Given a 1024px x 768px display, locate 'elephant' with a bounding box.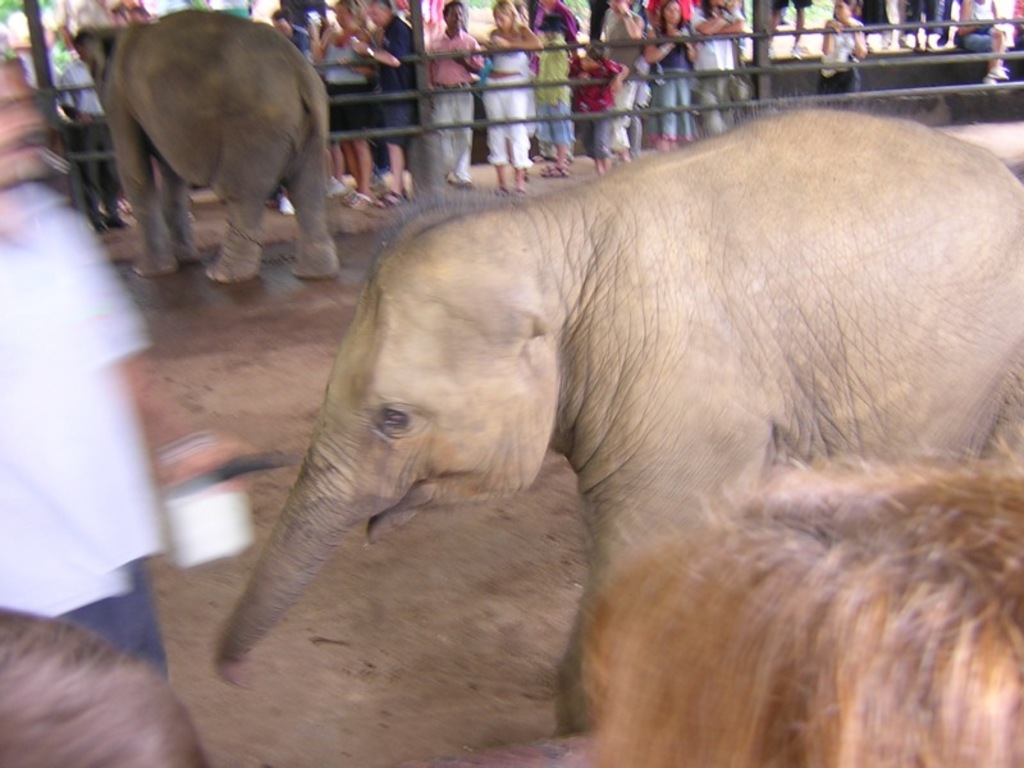
Located: box=[67, 12, 344, 289].
